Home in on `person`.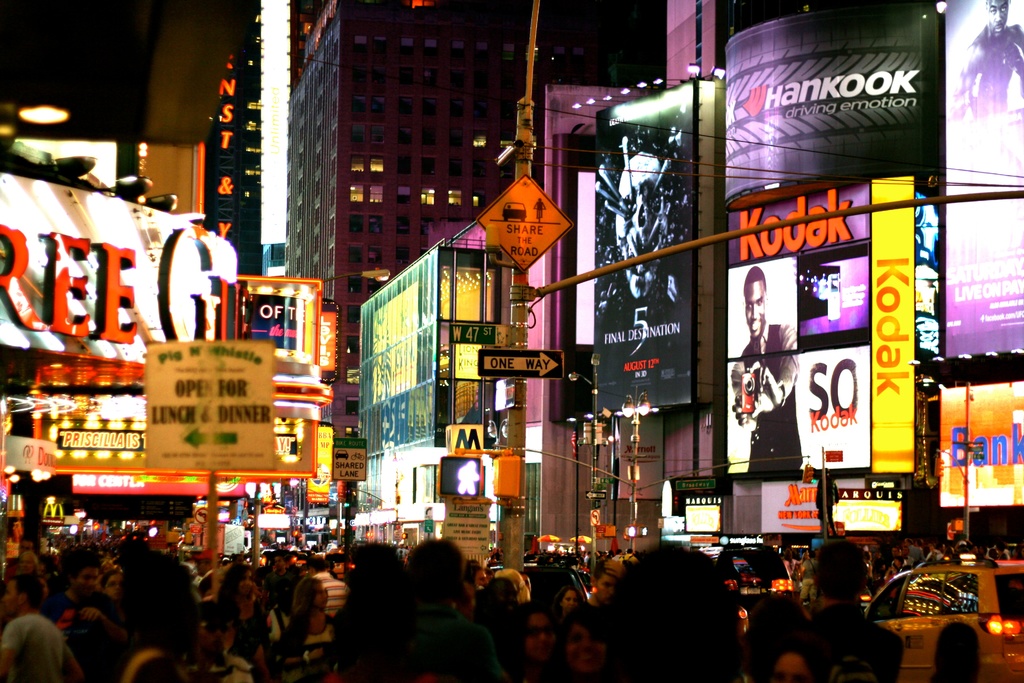
Homed in at x1=945, y1=0, x2=1023, y2=117.
